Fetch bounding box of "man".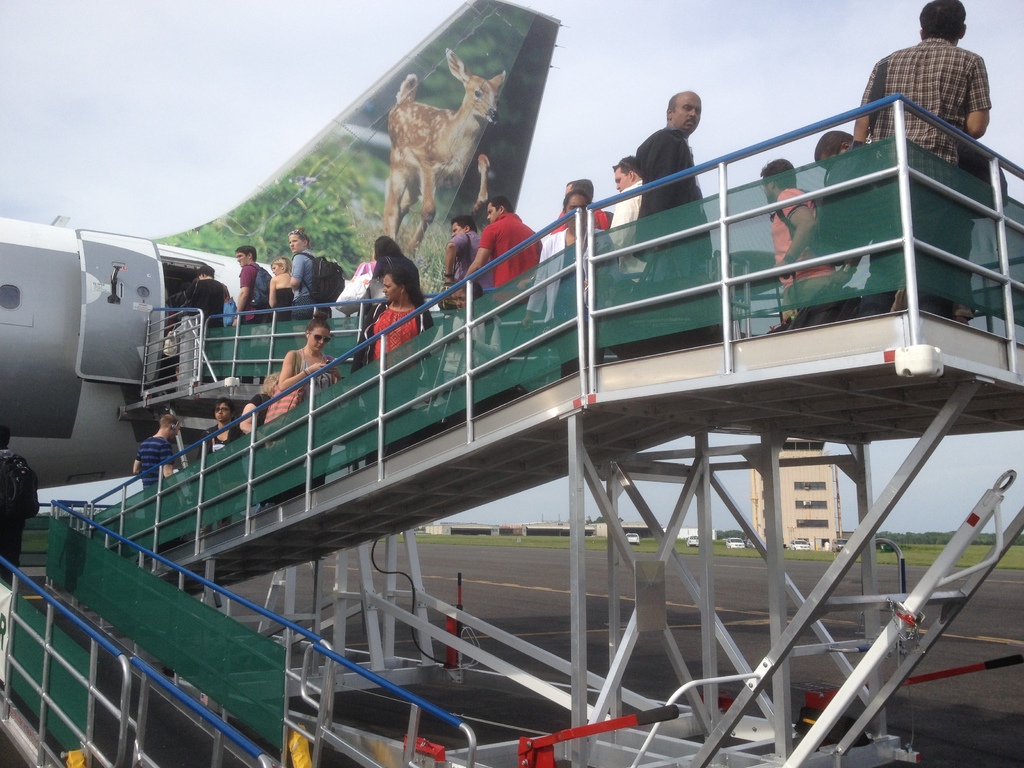
Bbox: (left=233, top=247, right=273, bottom=313).
